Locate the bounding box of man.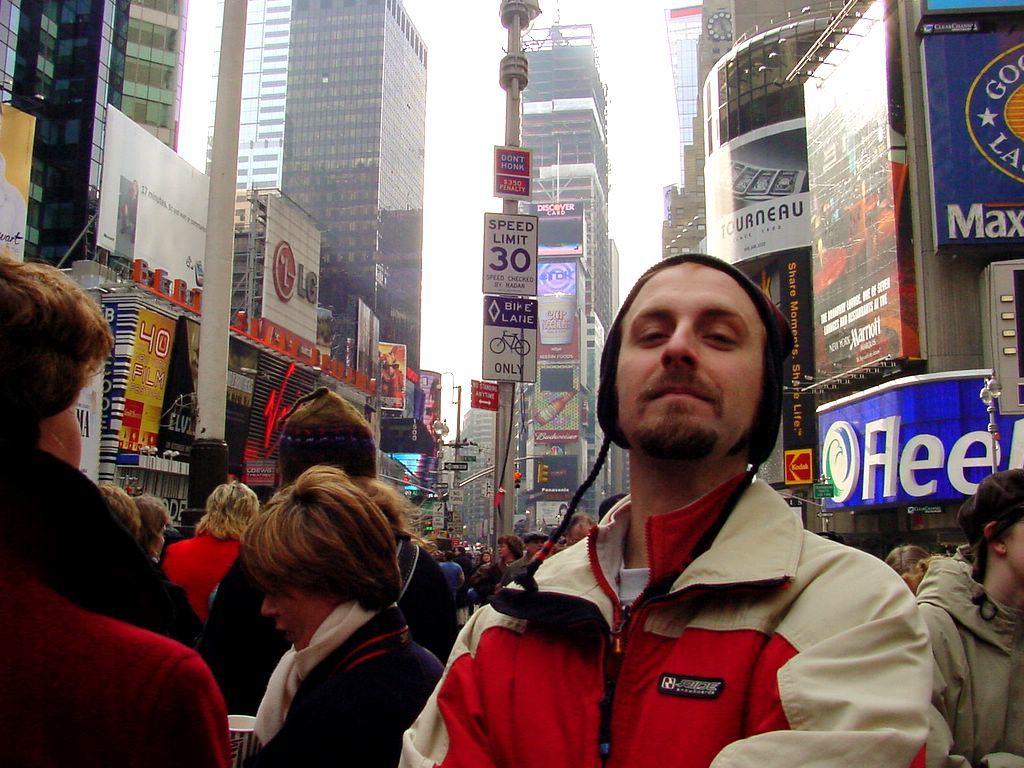
Bounding box: <box>910,459,1023,767</box>.
